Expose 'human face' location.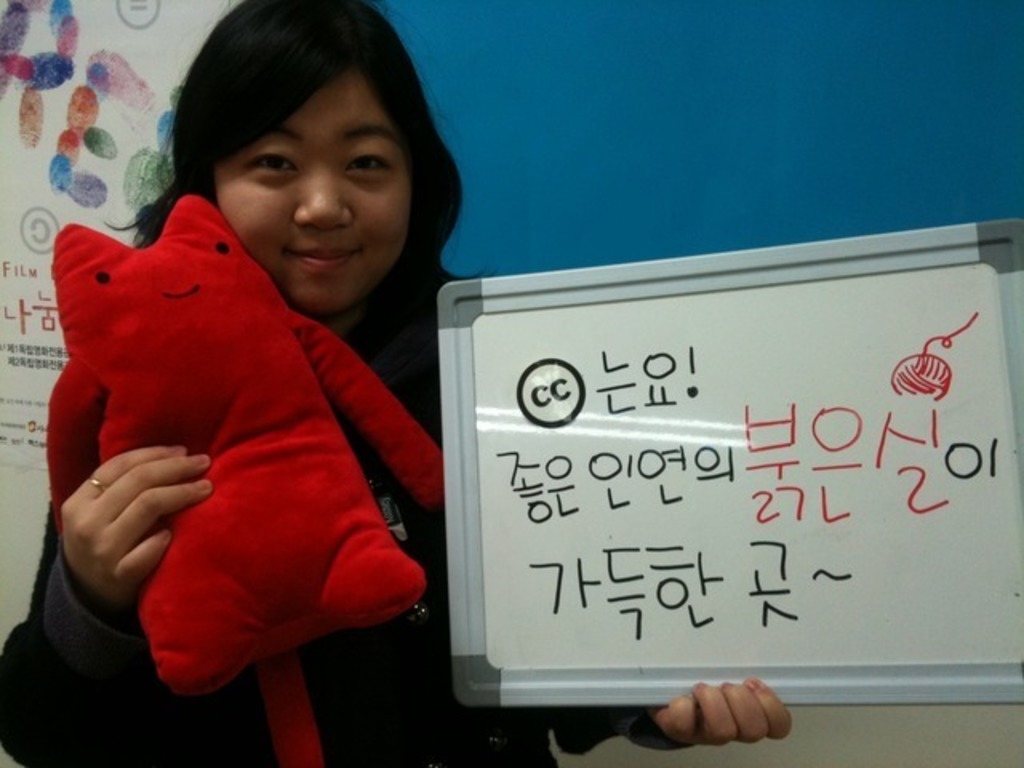
Exposed at x1=208 y1=67 x2=410 y2=323.
